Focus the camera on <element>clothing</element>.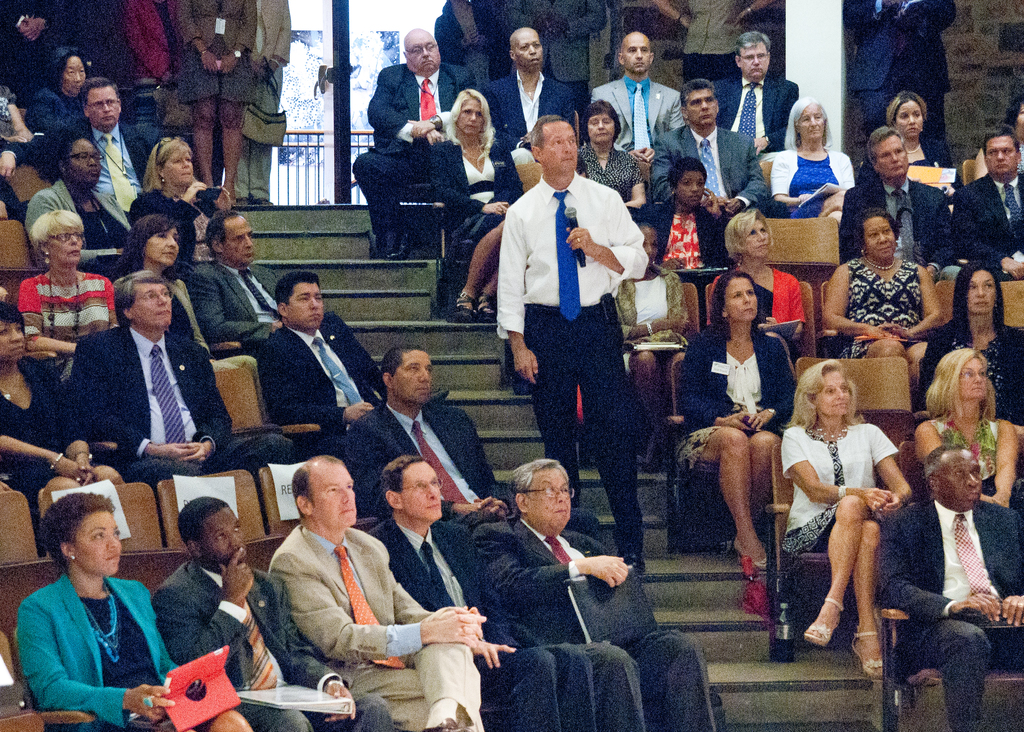
Focus region: box=[177, 0, 258, 102].
